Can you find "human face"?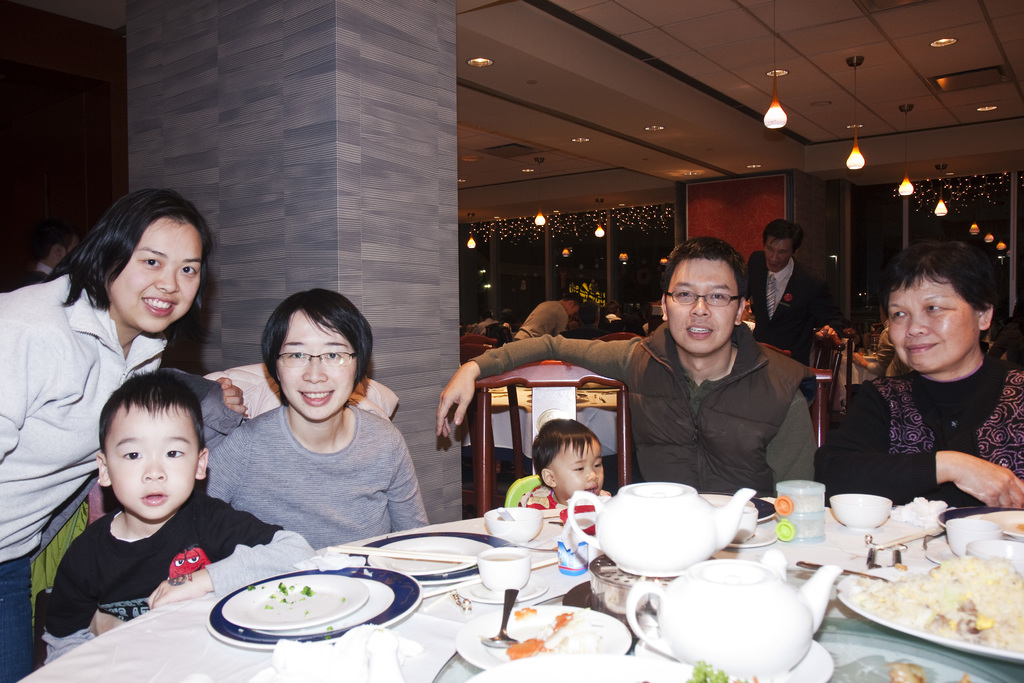
Yes, bounding box: Rect(766, 240, 788, 272).
